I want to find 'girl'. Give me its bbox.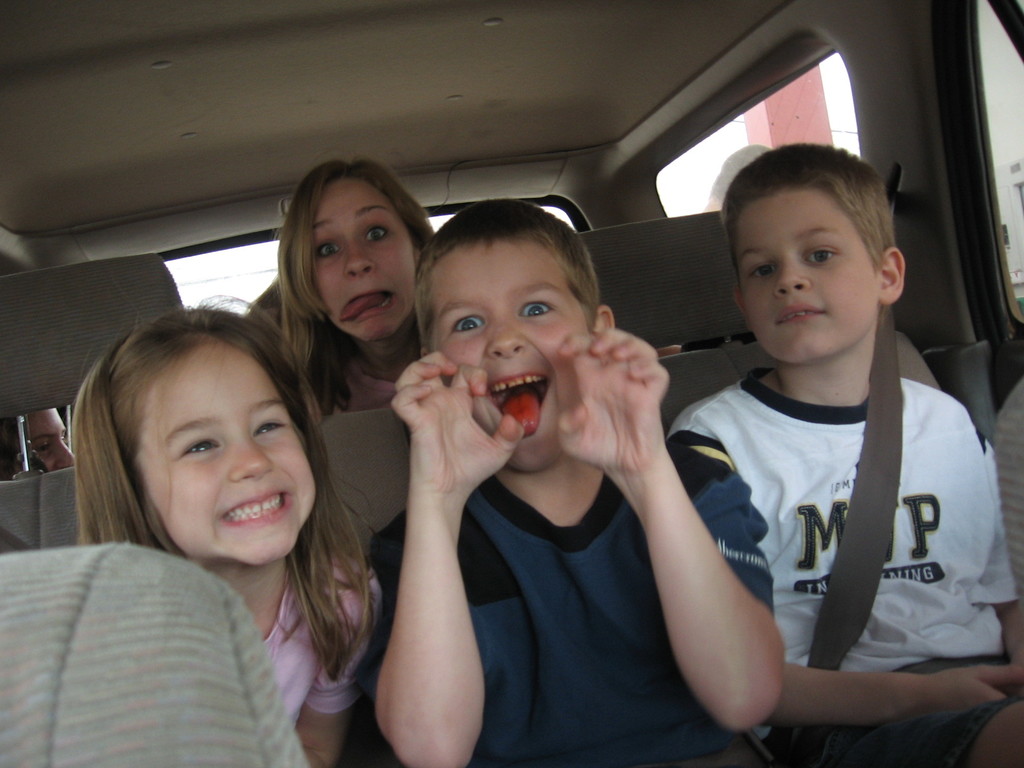
(249, 158, 436, 412).
